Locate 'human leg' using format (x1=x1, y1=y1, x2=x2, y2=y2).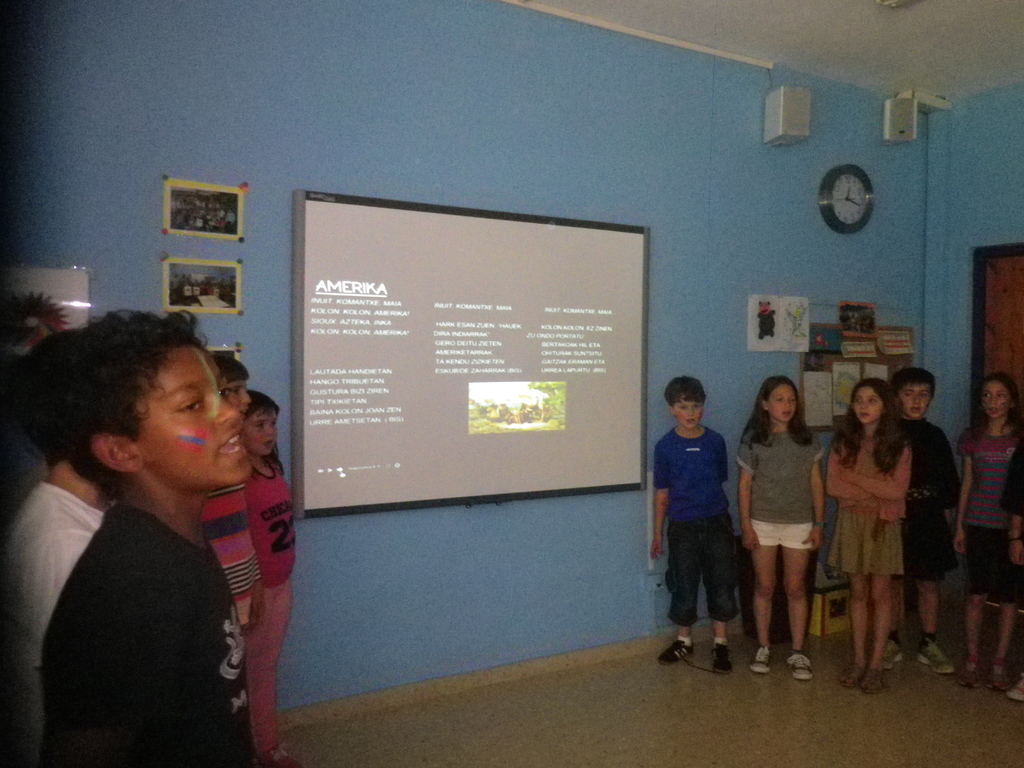
(x1=883, y1=521, x2=907, y2=665).
